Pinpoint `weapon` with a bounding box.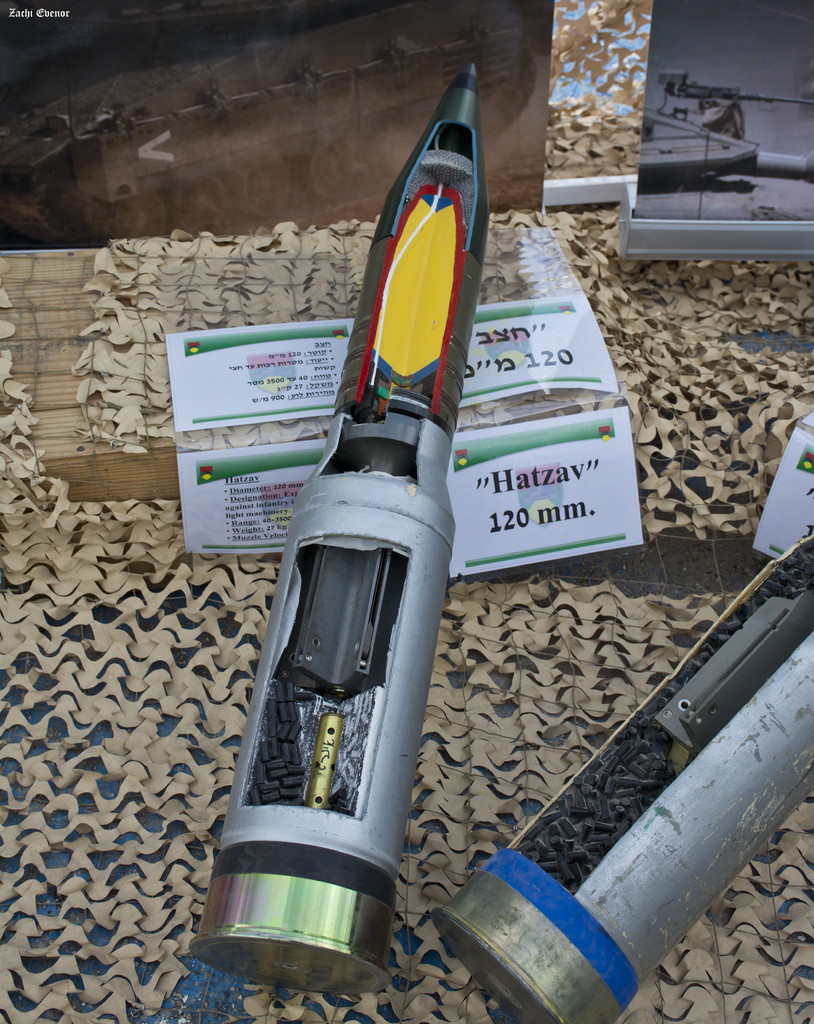
x1=429, y1=528, x2=813, y2=1023.
